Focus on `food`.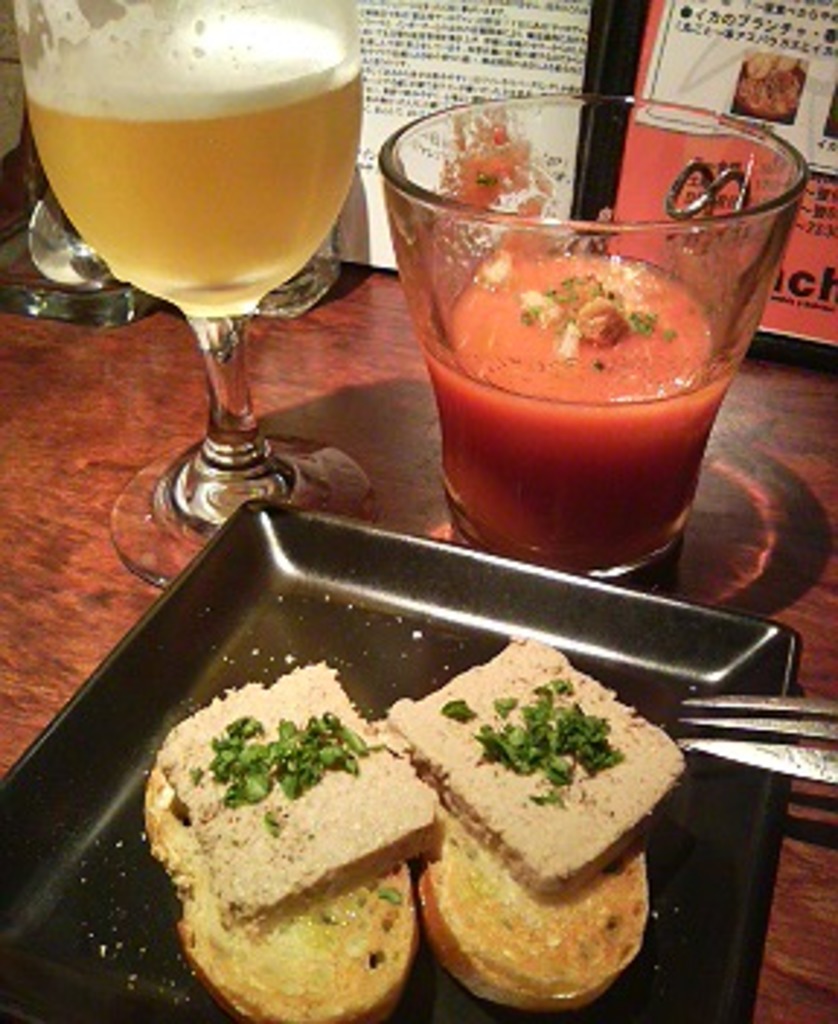
Focused at [left=407, top=646, right=666, bottom=890].
